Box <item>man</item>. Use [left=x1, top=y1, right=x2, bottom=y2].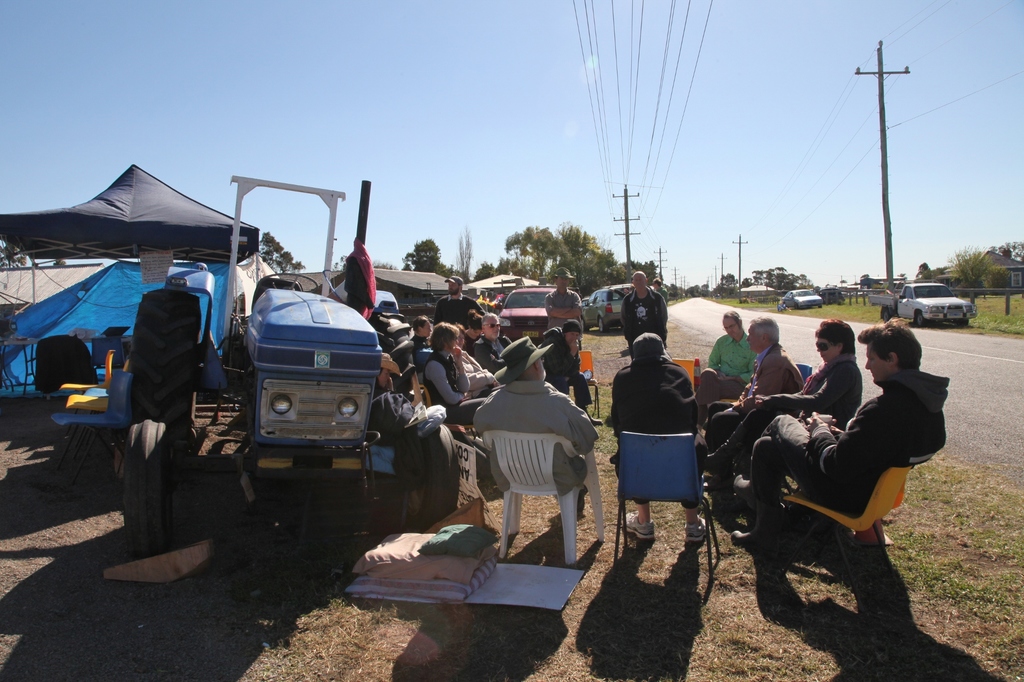
[left=706, top=317, right=805, bottom=479].
